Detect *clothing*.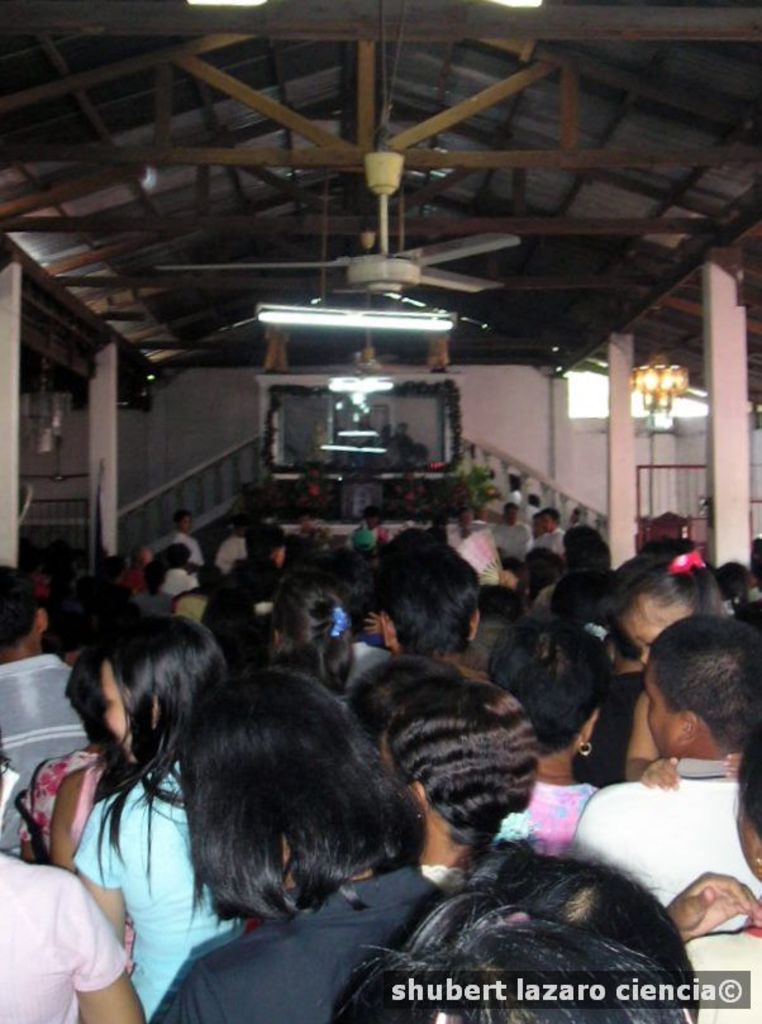
Detected at 87 772 222 1023.
